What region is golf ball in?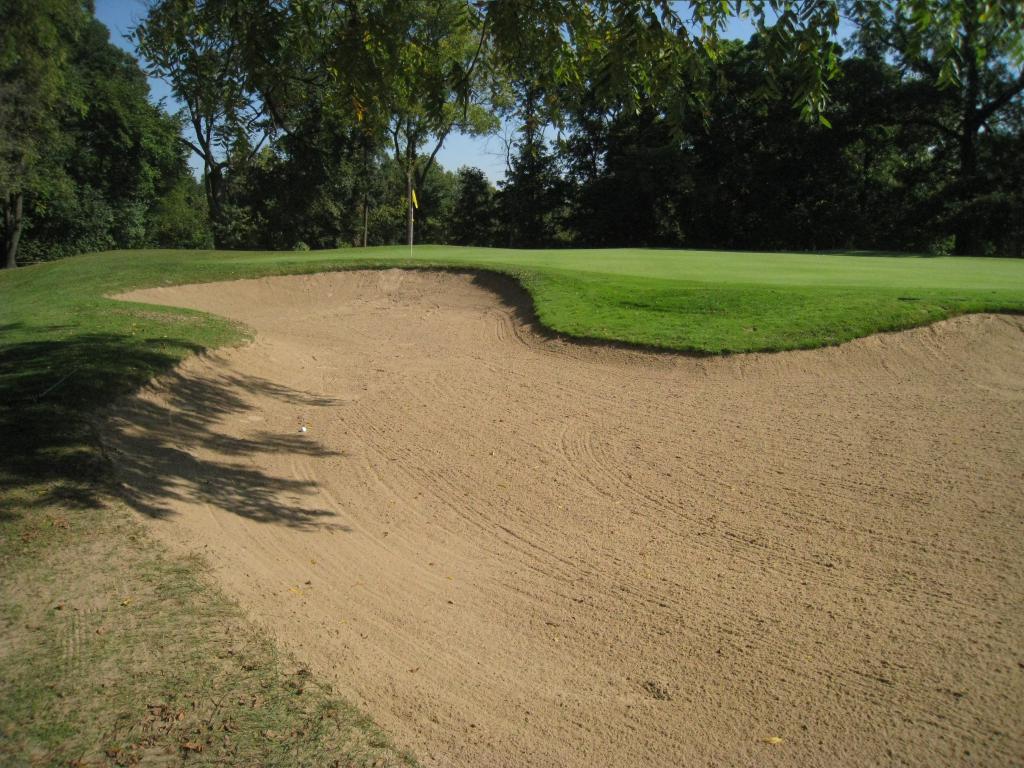
<box>293,417,313,436</box>.
